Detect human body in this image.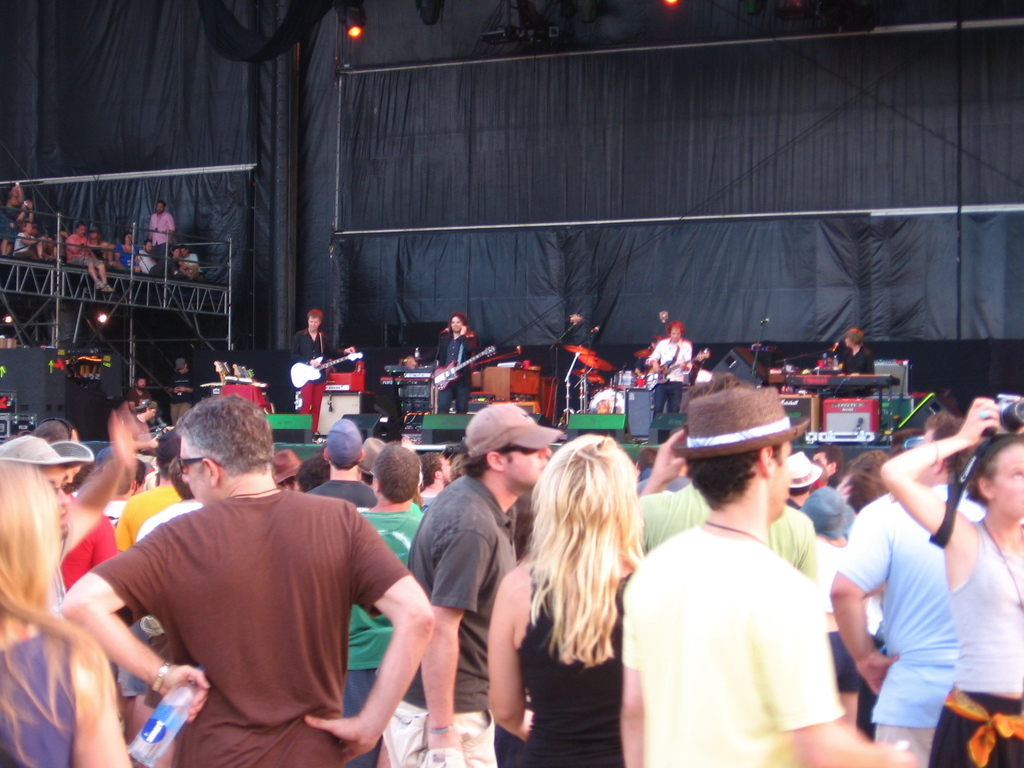
Detection: left=785, top=451, right=822, bottom=507.
